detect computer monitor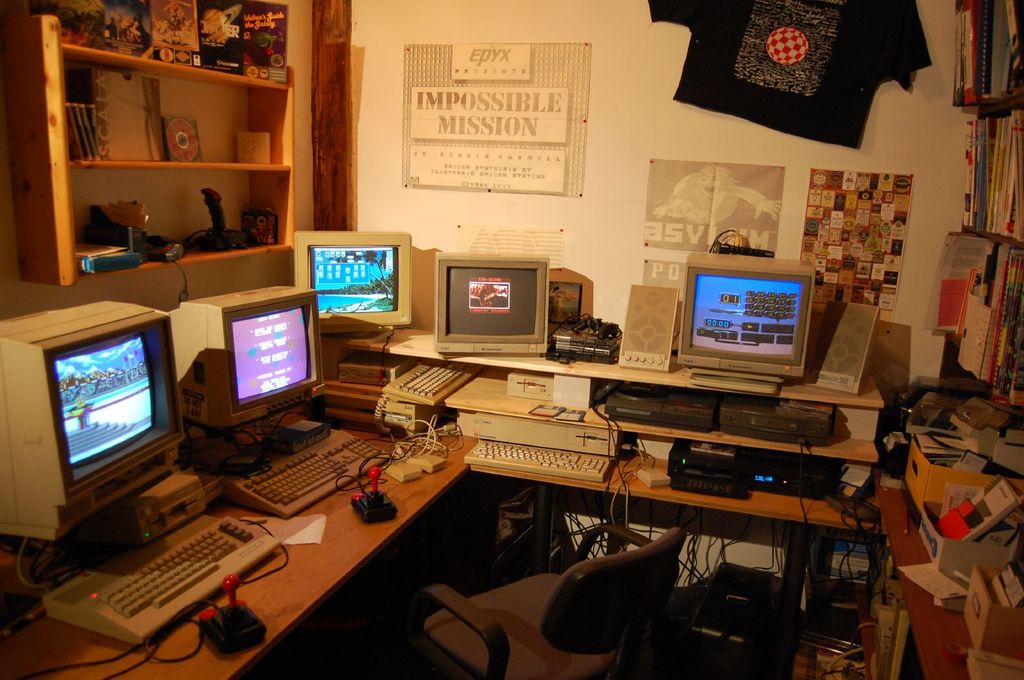
x1=684, y1=252, x2=812, y2=382
